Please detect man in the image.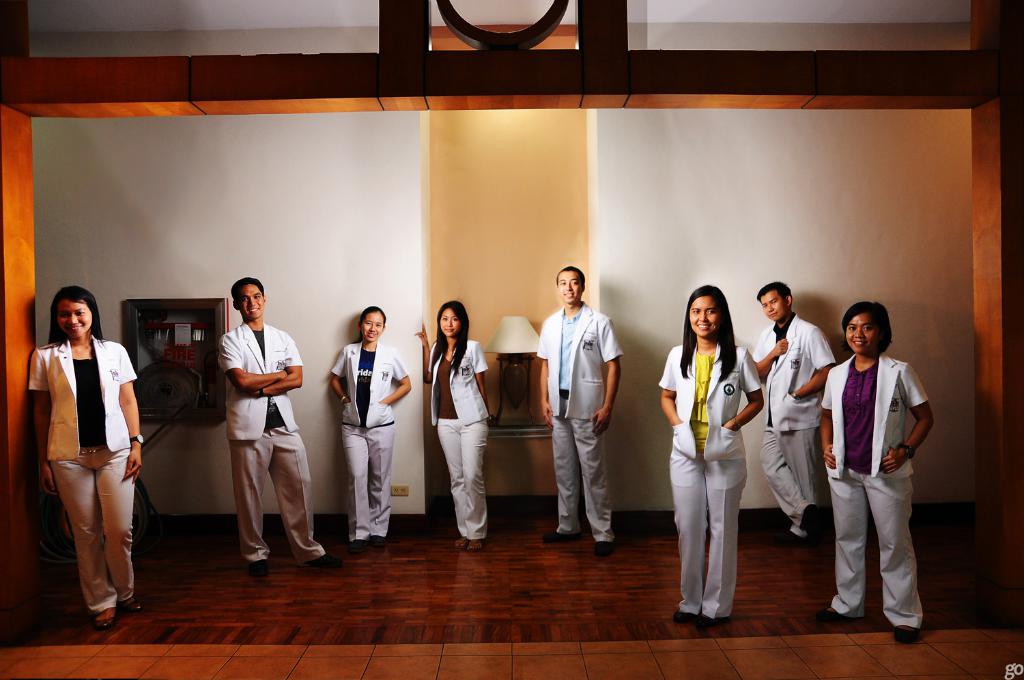
BBox(758, 283, 841, 537).
